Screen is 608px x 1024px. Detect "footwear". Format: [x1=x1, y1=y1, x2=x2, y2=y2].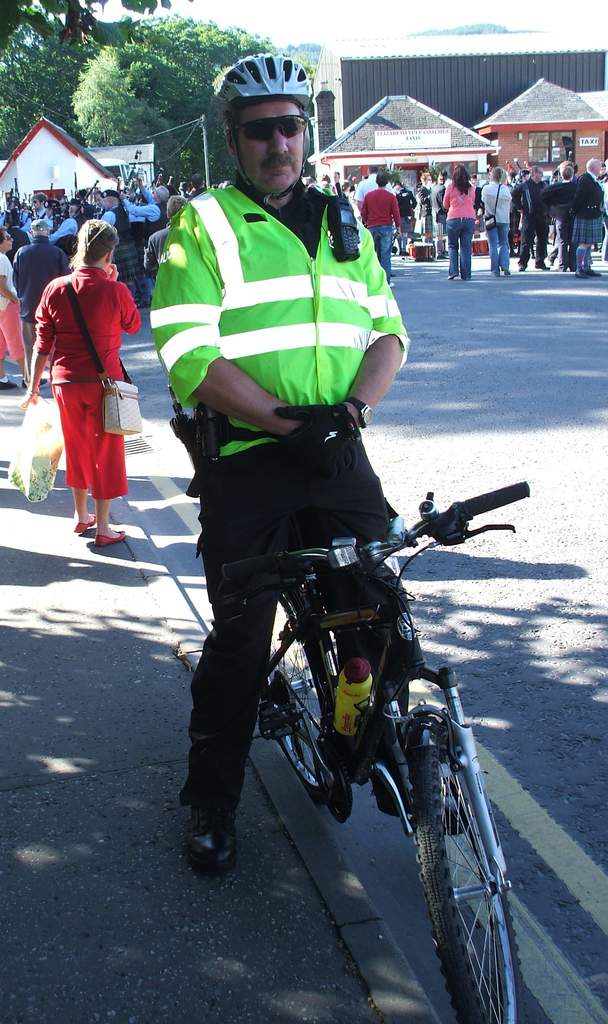
[x1=195, y1=798, x2=235, y2=884].
